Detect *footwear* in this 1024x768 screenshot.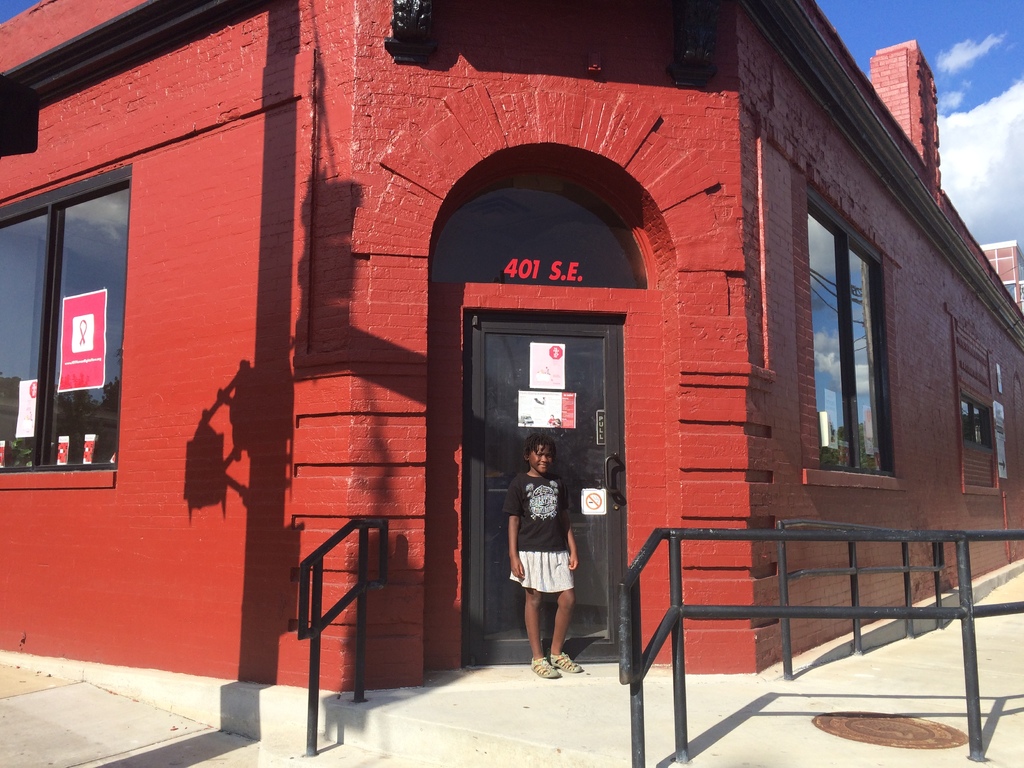
Detection: [left=525, top=653, right=559, bottom=678].
